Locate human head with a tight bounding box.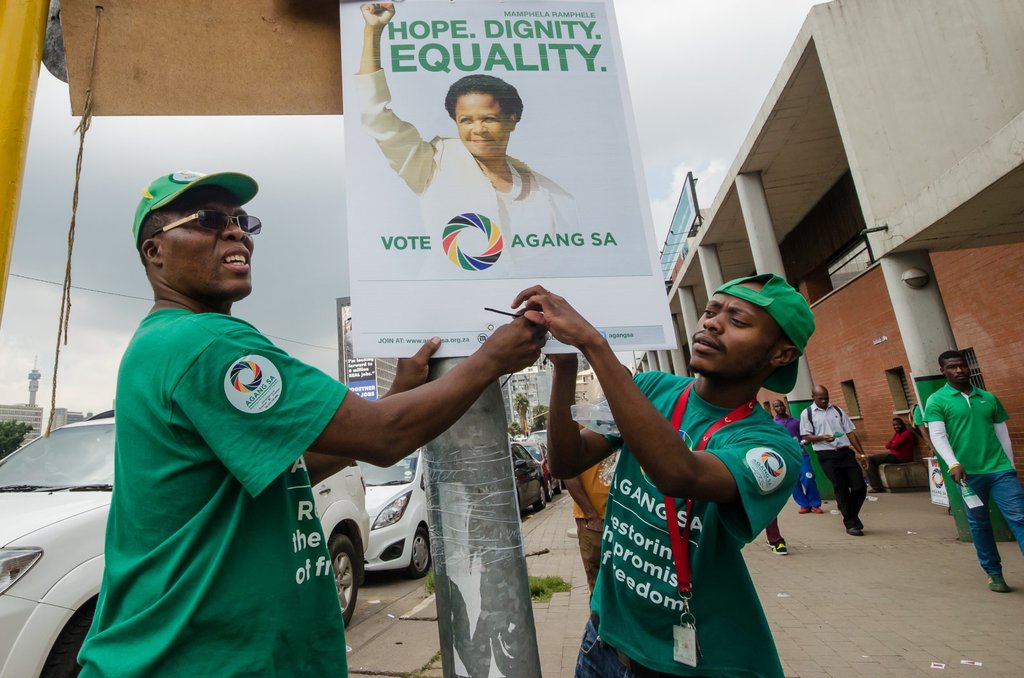
bbox=(686, 274, 800, 376).
